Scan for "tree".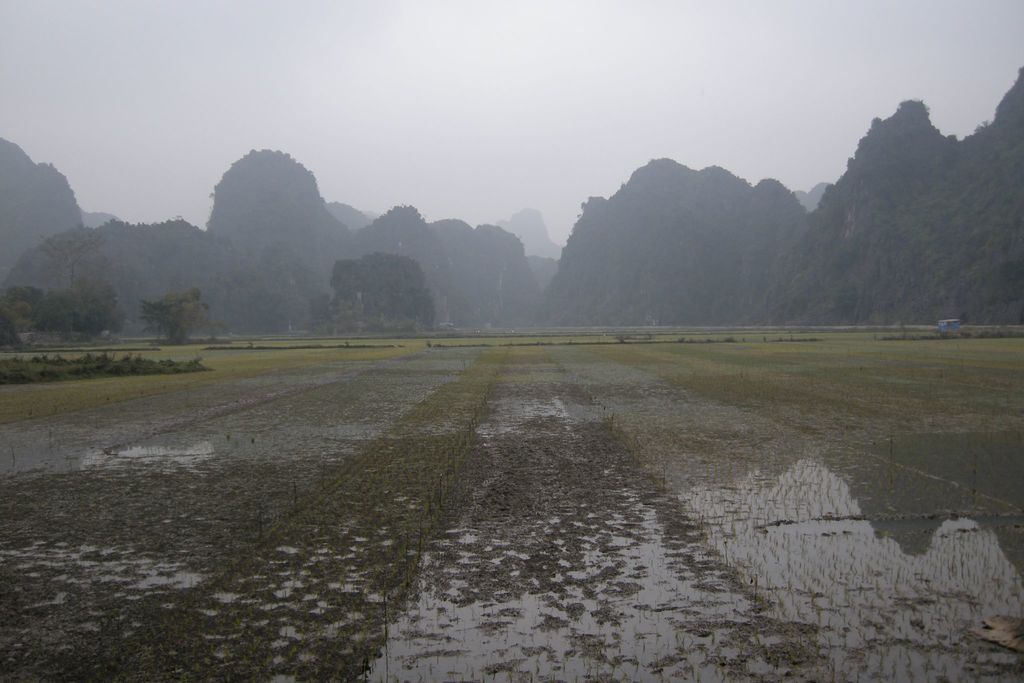
Scan result: select_region(36, 272, 116, 345).
